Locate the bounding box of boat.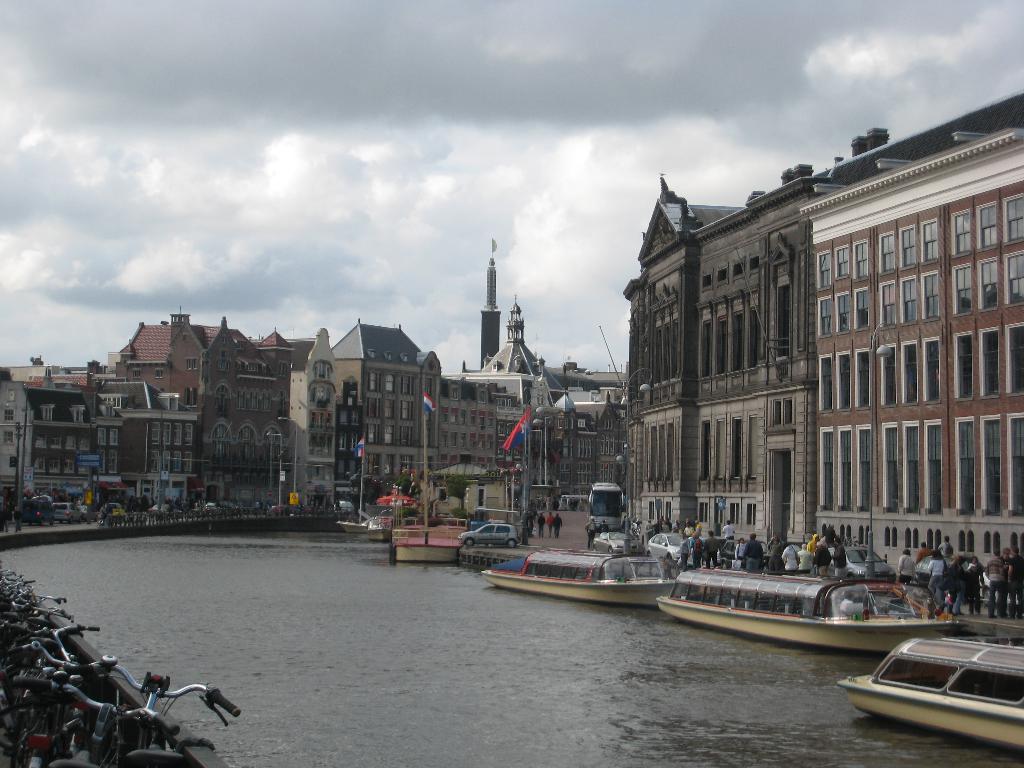
Bounding box: [left=338, top=519, right=365, bottom=532].
